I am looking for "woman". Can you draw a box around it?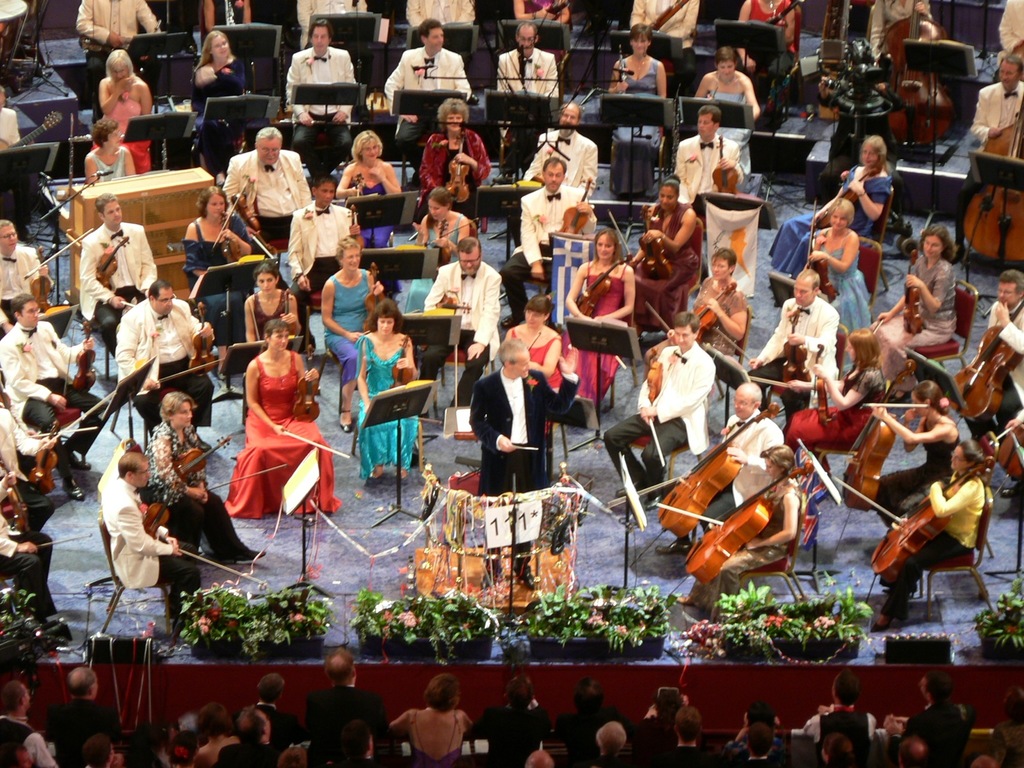
Sure, the bounding box is bbox=(872, 221, 956, 358).
